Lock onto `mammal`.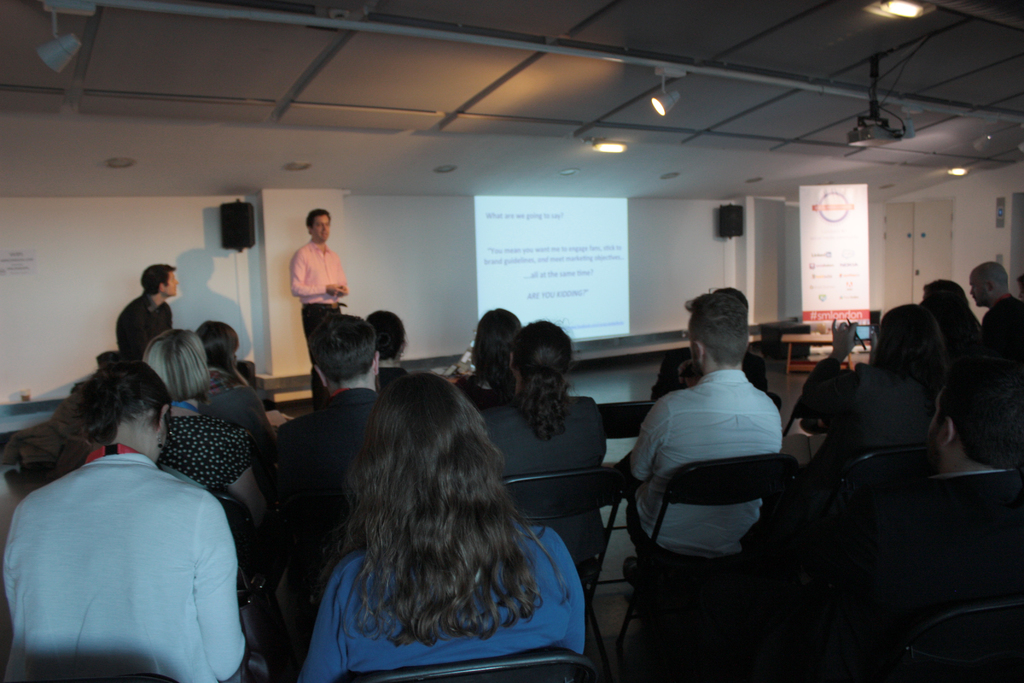
Locked: <box>740,295,952,604</box>.
